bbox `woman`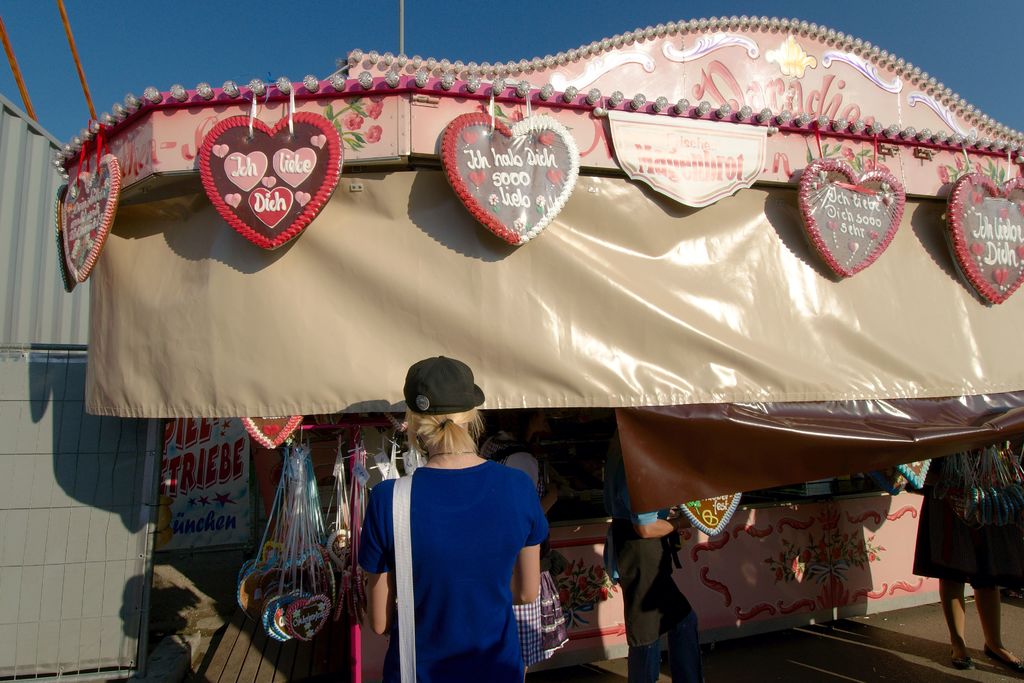
909 434 1022 682
